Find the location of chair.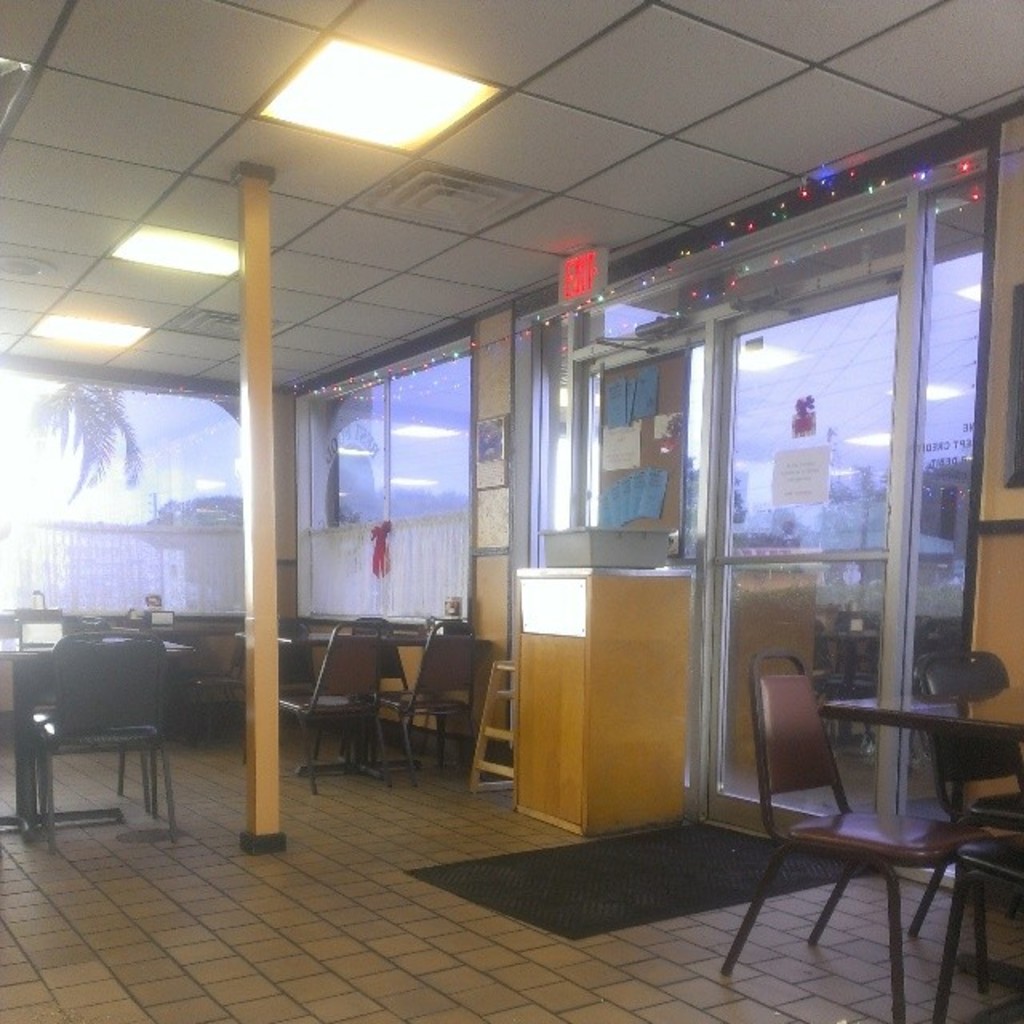
Location: box(387, 618, 474, 787).
